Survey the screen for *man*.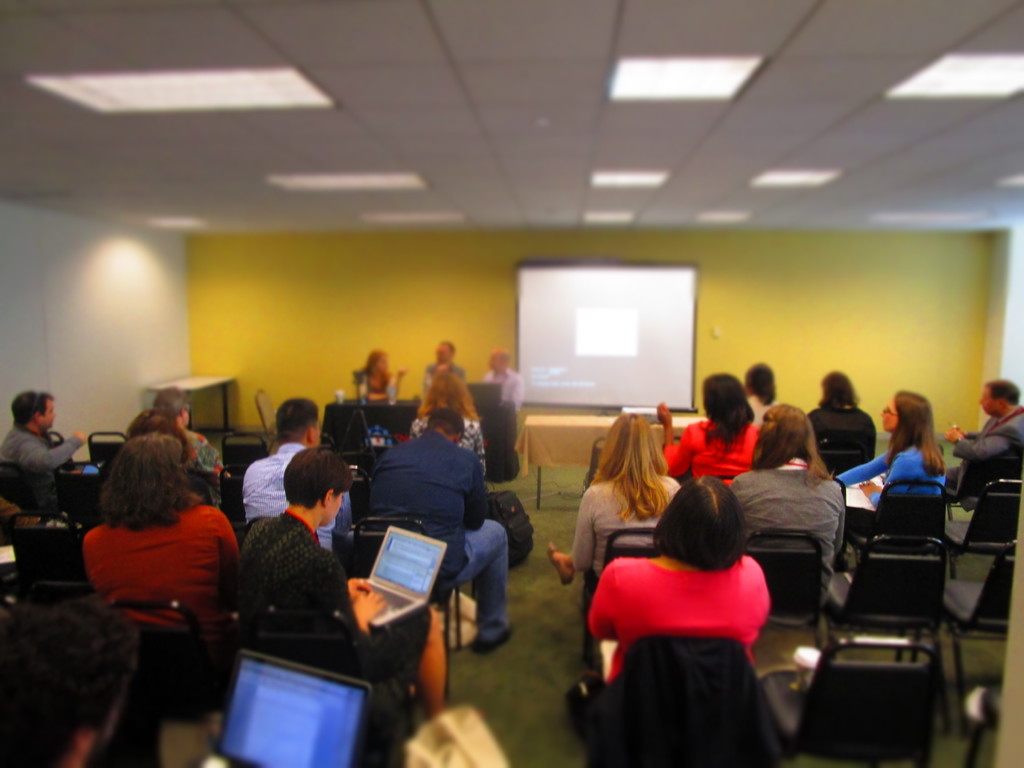
Survey found: {"x1": 366, "y1": 404, "x2": 524, "y2": 657}.
